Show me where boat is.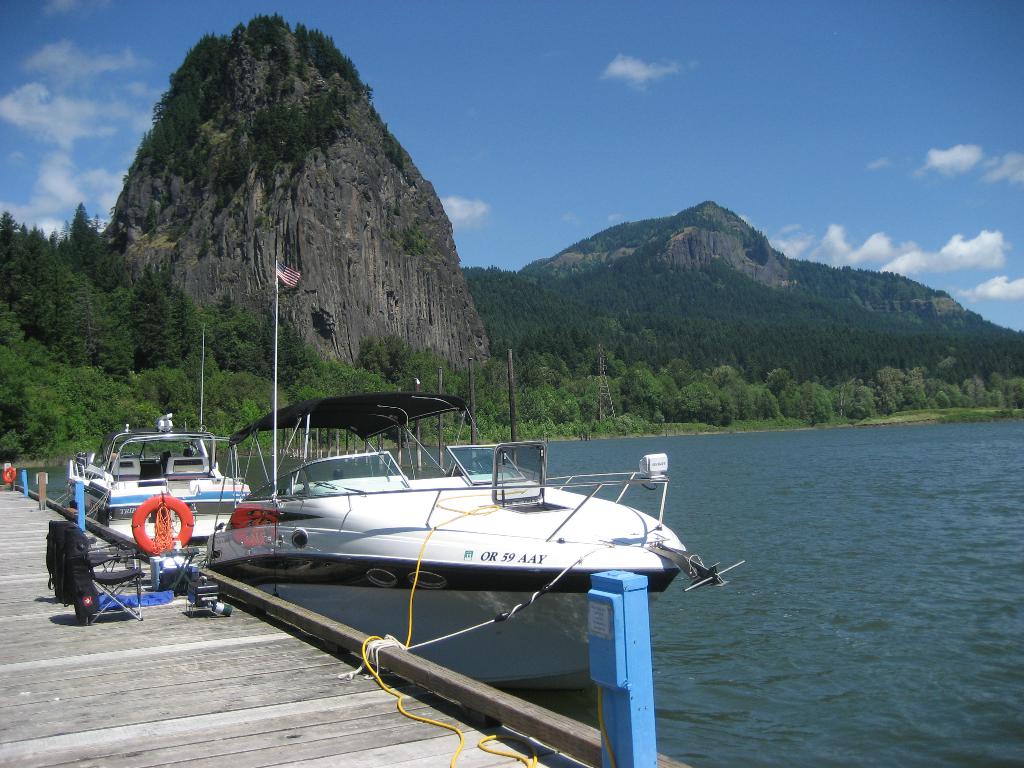
boat is at <region>175, 372, 716, 735</region>.
